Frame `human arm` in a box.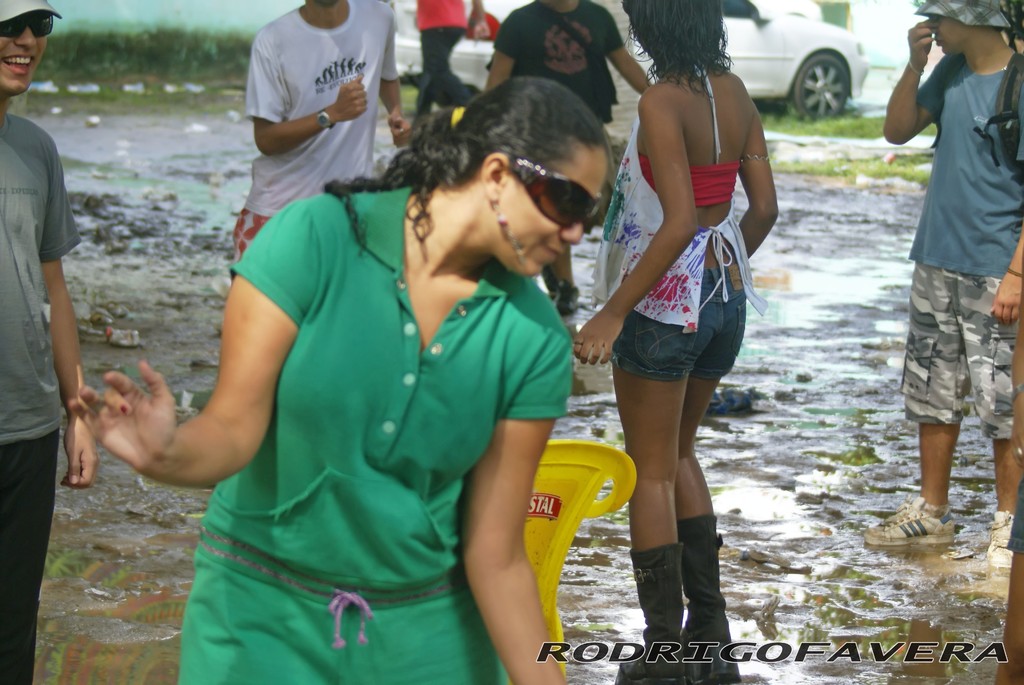
(737, 110, 781, 265).
